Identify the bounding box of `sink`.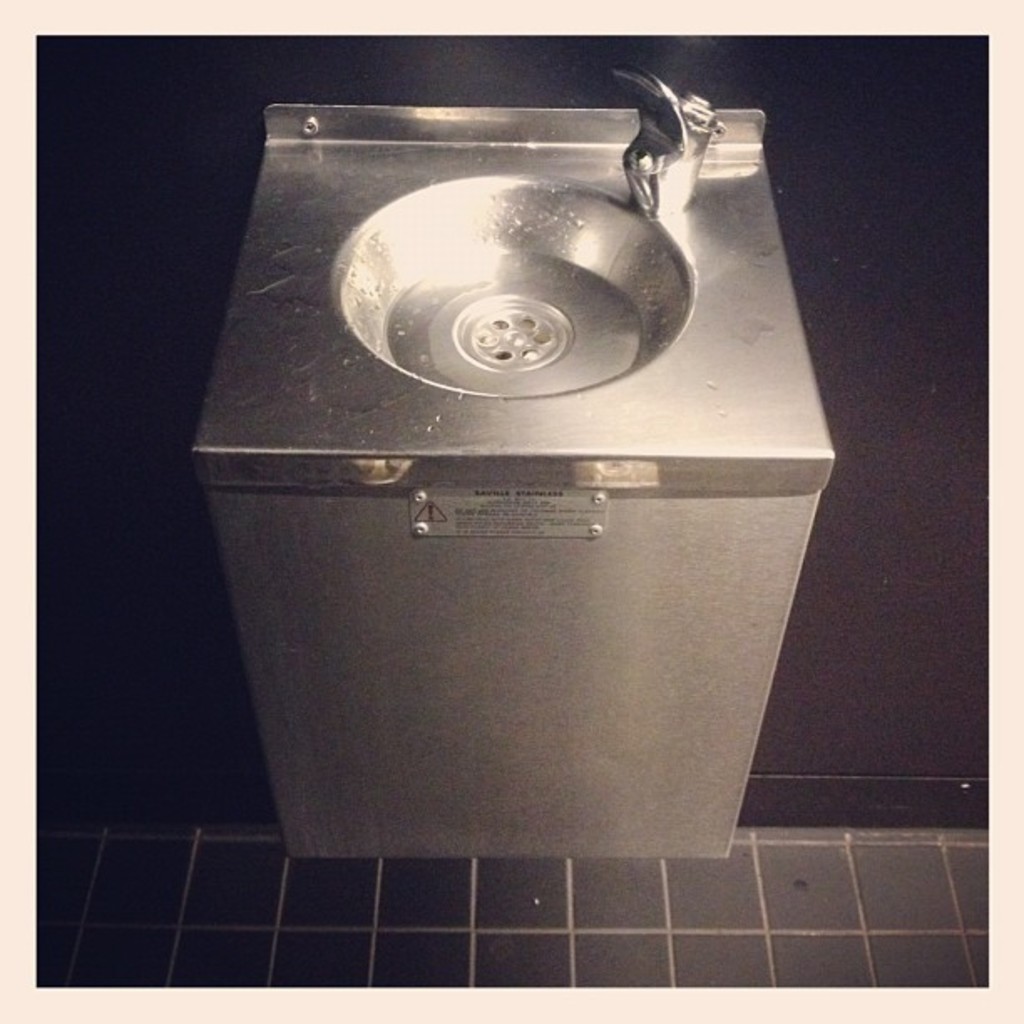
159, 33, 883, 925.
